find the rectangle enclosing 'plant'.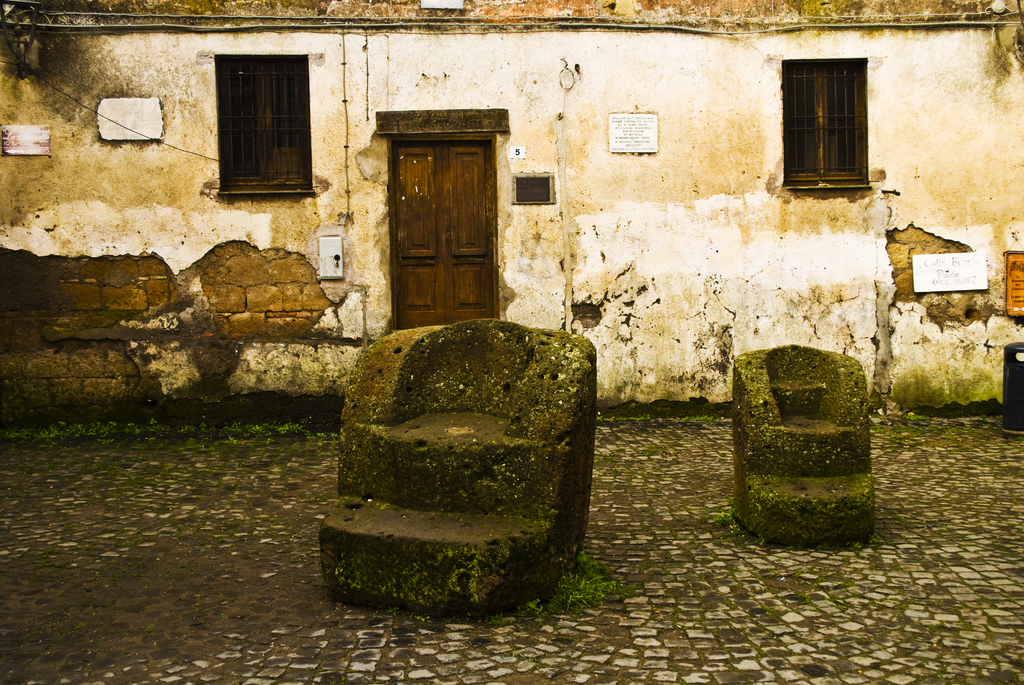
545,551,637,610.
